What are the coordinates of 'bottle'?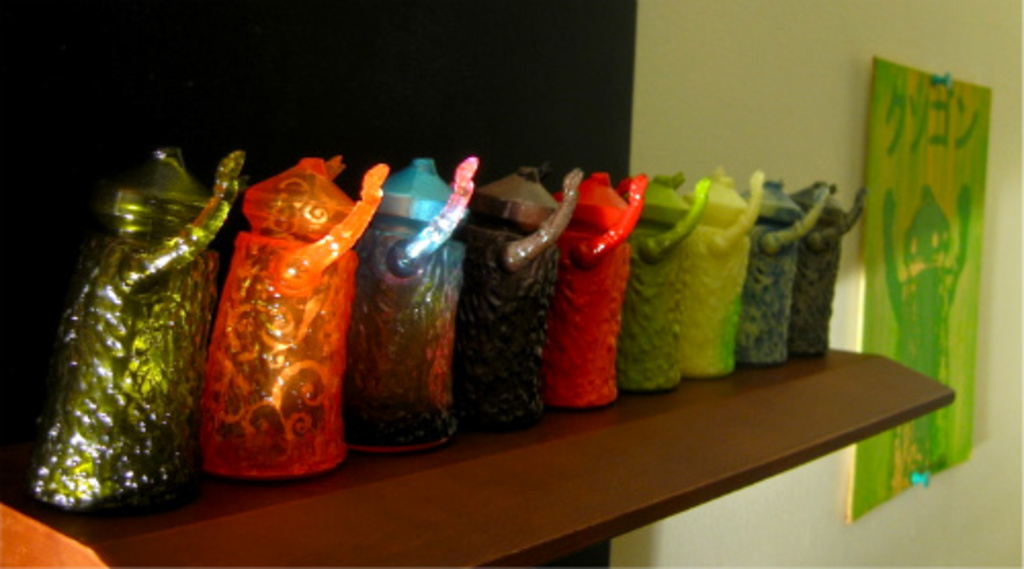
bbox(881, 182, 971, 493).
